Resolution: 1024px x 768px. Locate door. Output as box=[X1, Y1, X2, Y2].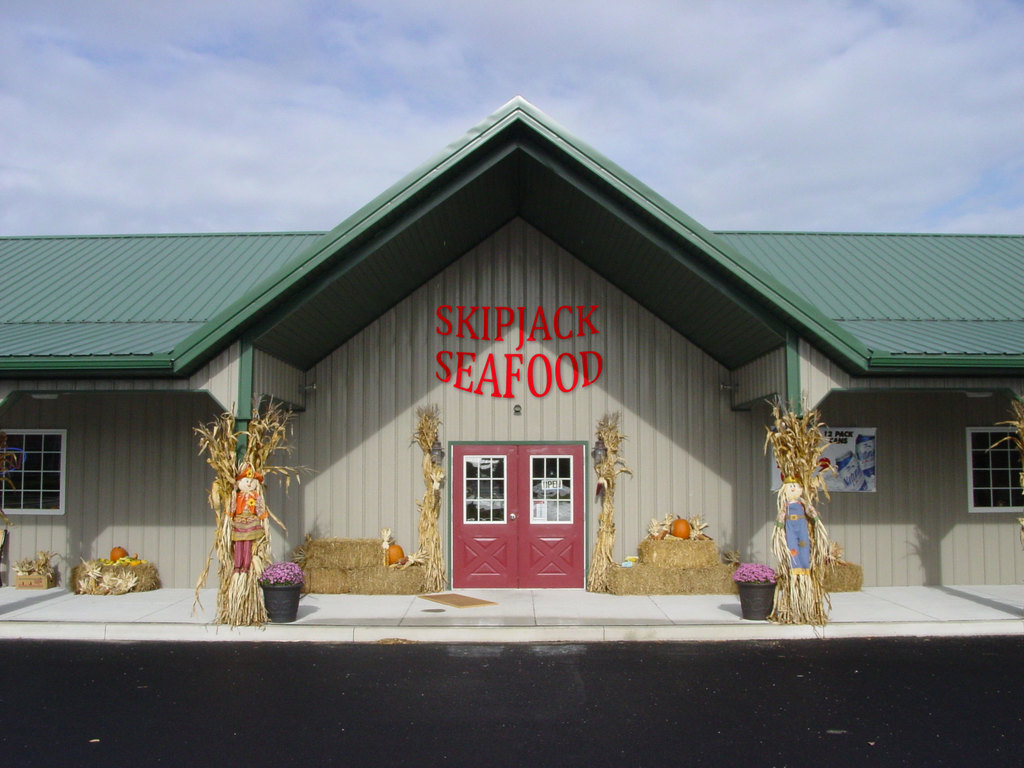
box=[447, 442, 591, 590].
